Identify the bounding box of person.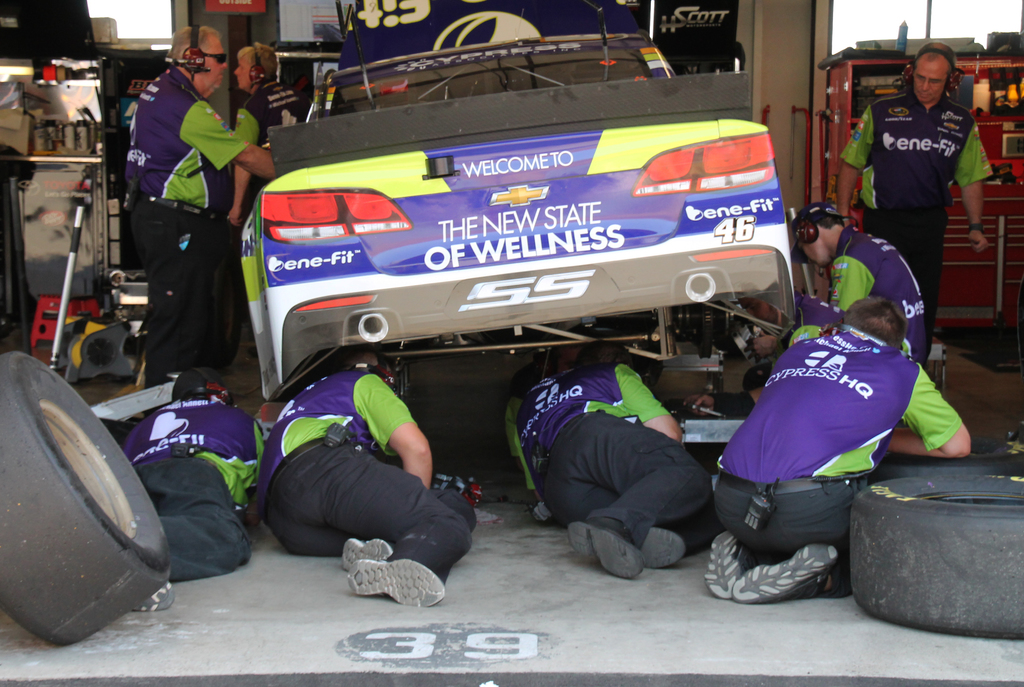
(left=254, top=352, right=476, bottom=611).
